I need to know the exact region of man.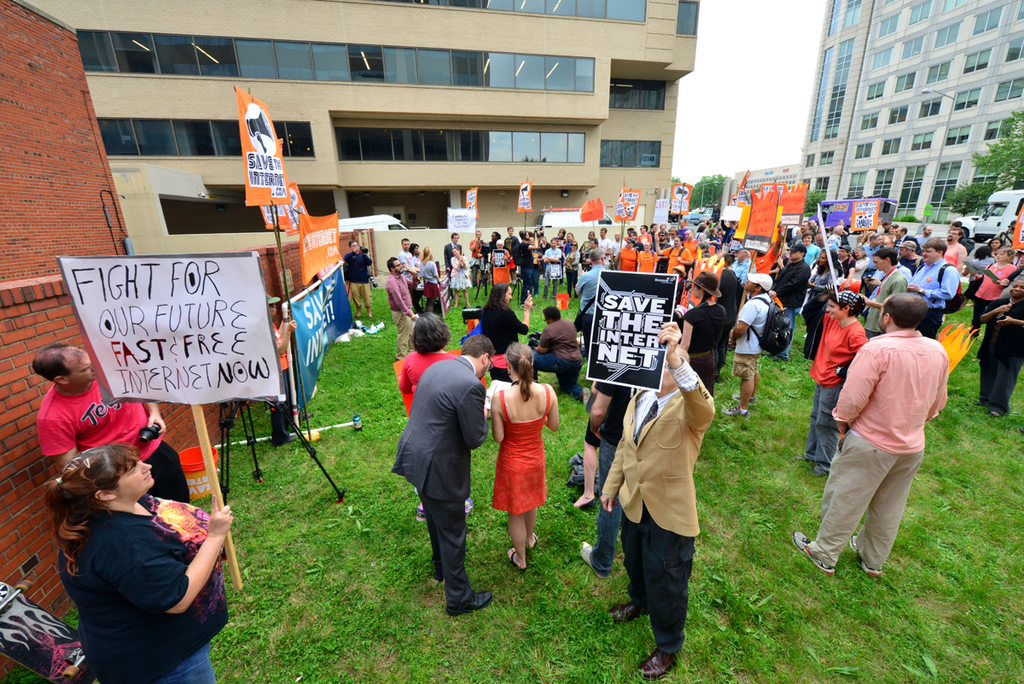
Region: <region>571, 248, 607, 360</region>.
